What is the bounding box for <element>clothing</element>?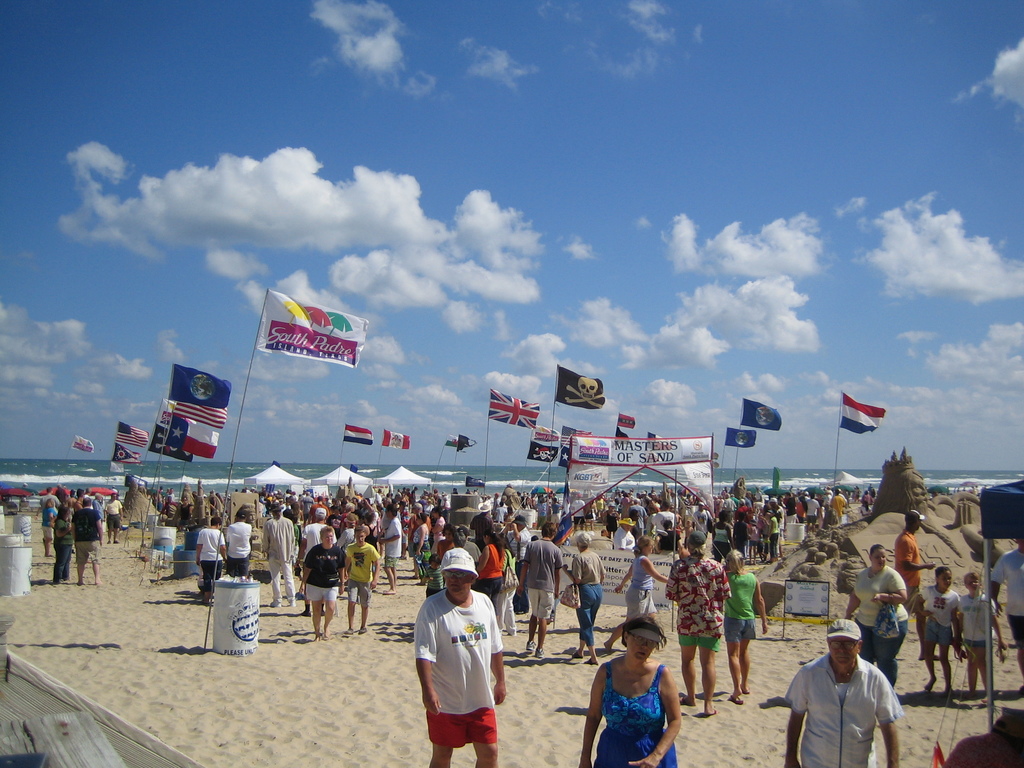
(360, 508, 368, 520).
